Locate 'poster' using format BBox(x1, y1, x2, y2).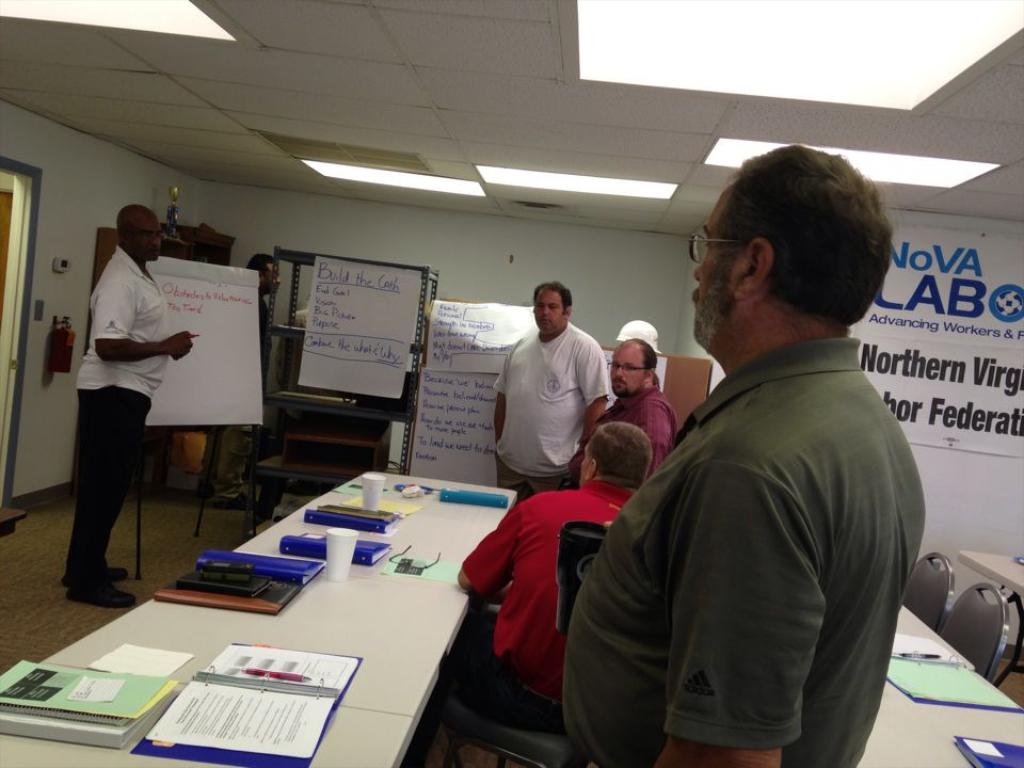
BBox(298, 254, 421, 402).
